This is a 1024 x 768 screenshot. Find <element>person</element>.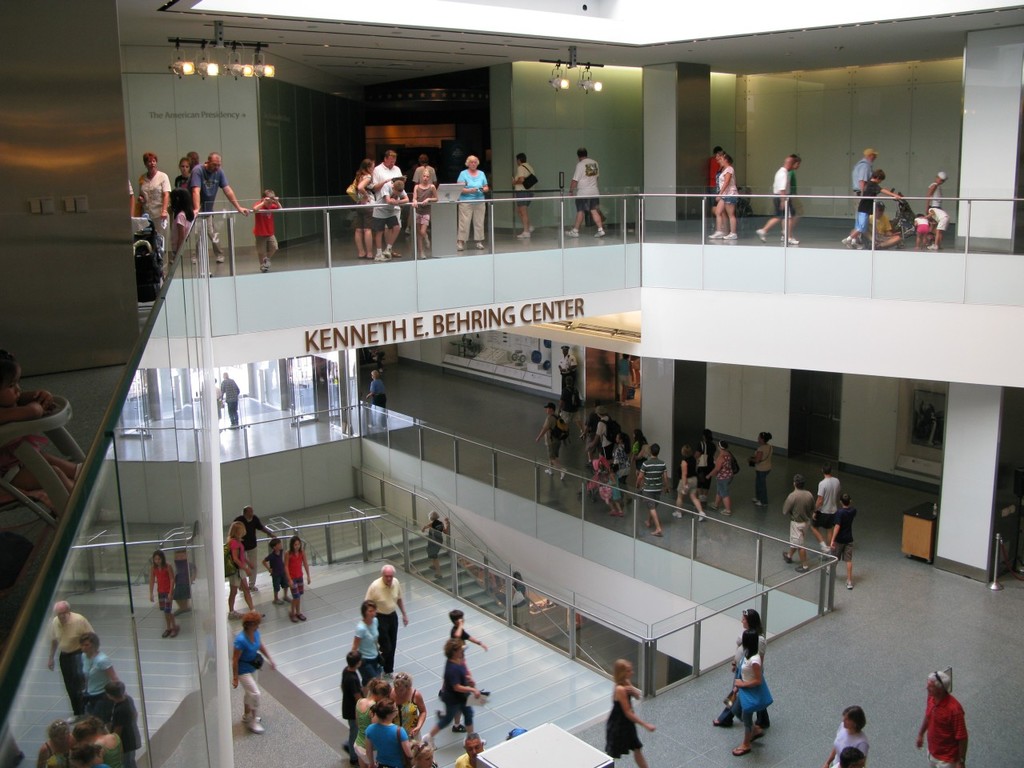
Bounding box: [left=570, top=150, right=603, bottom=240].
